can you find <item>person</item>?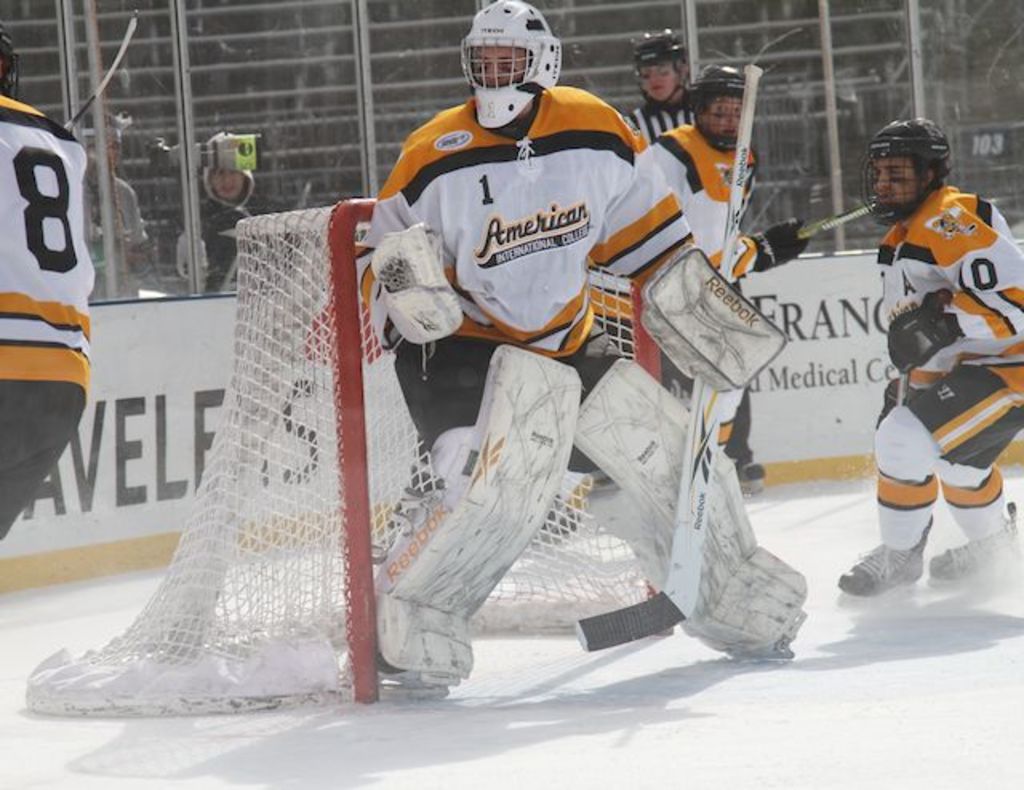
Yes, bounding box: 856/123/1006/632.
